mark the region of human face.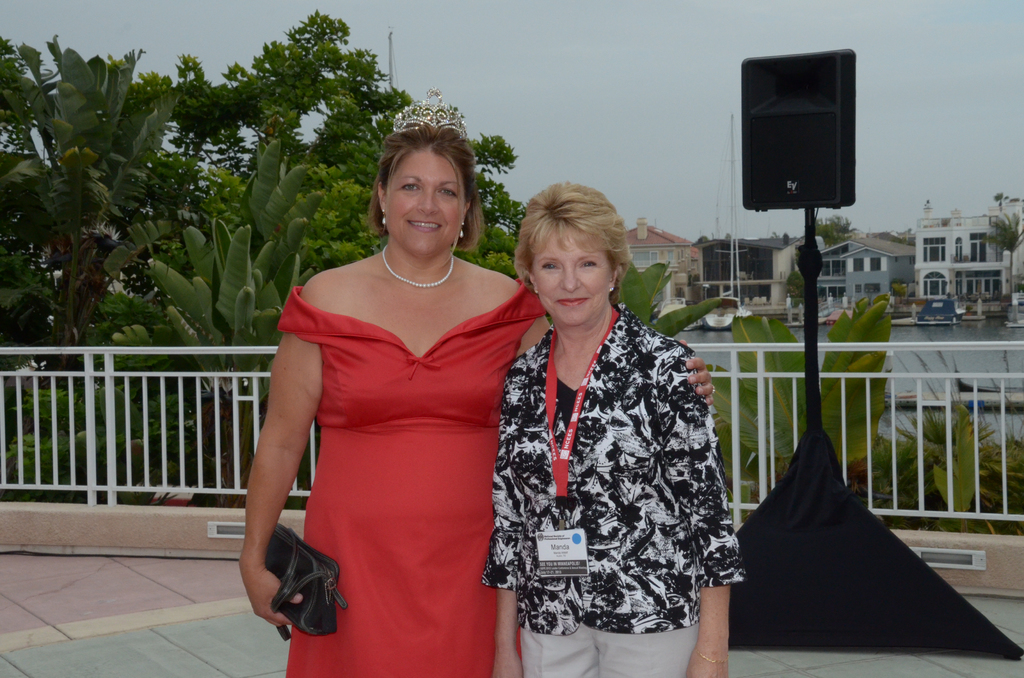
Region: detection(530, 222, 609, 322).
